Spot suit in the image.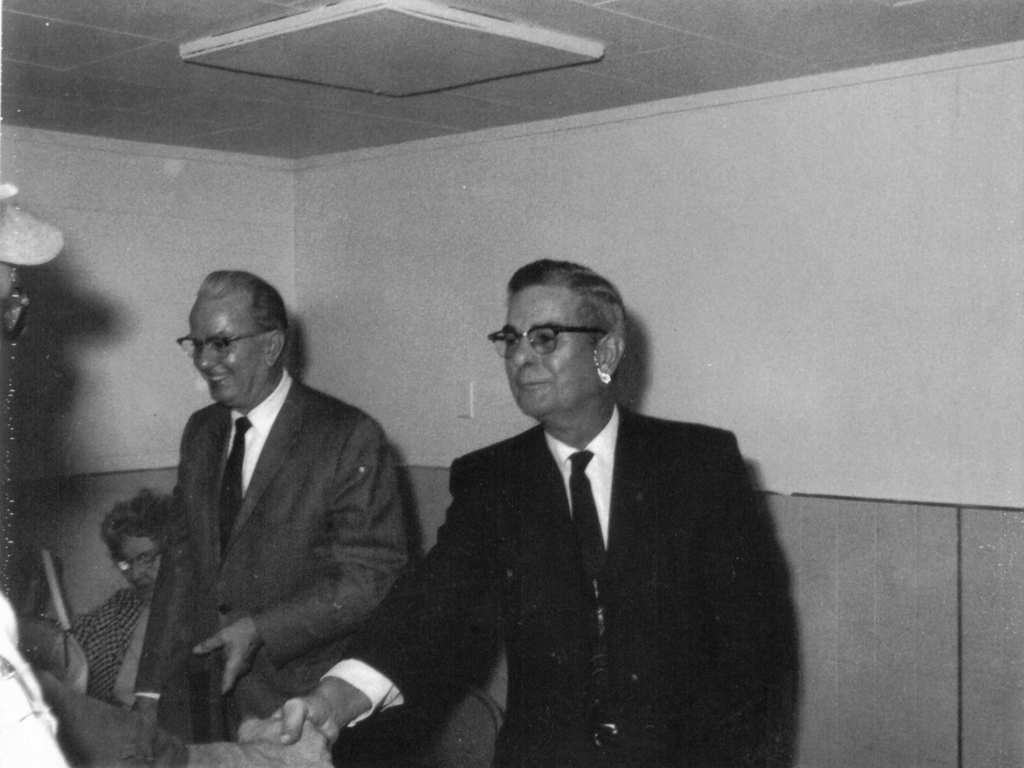
suit found at 395/313/799/753.
